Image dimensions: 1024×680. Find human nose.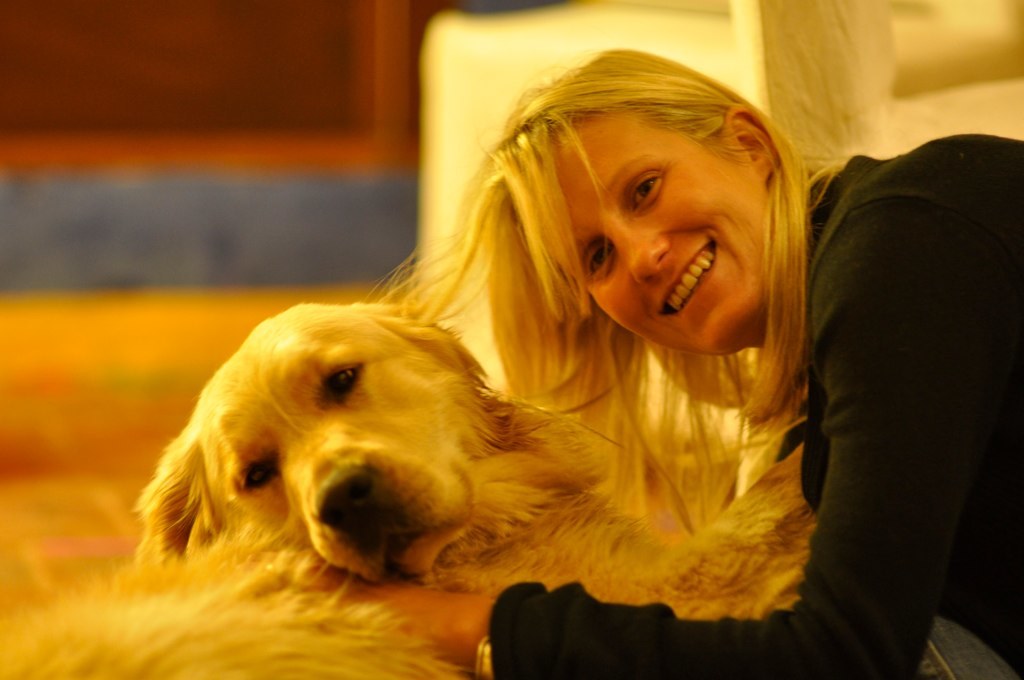
{"left": 615, "top": 221, "right": 668, "bottom": 281}.
